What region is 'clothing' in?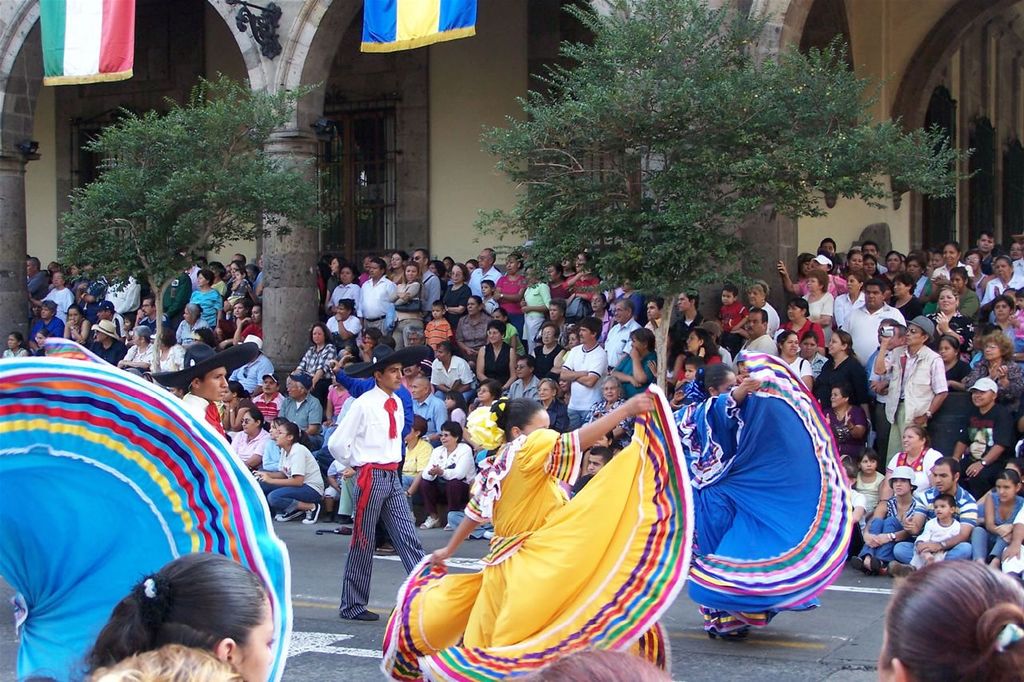
[881,343,947,471].
